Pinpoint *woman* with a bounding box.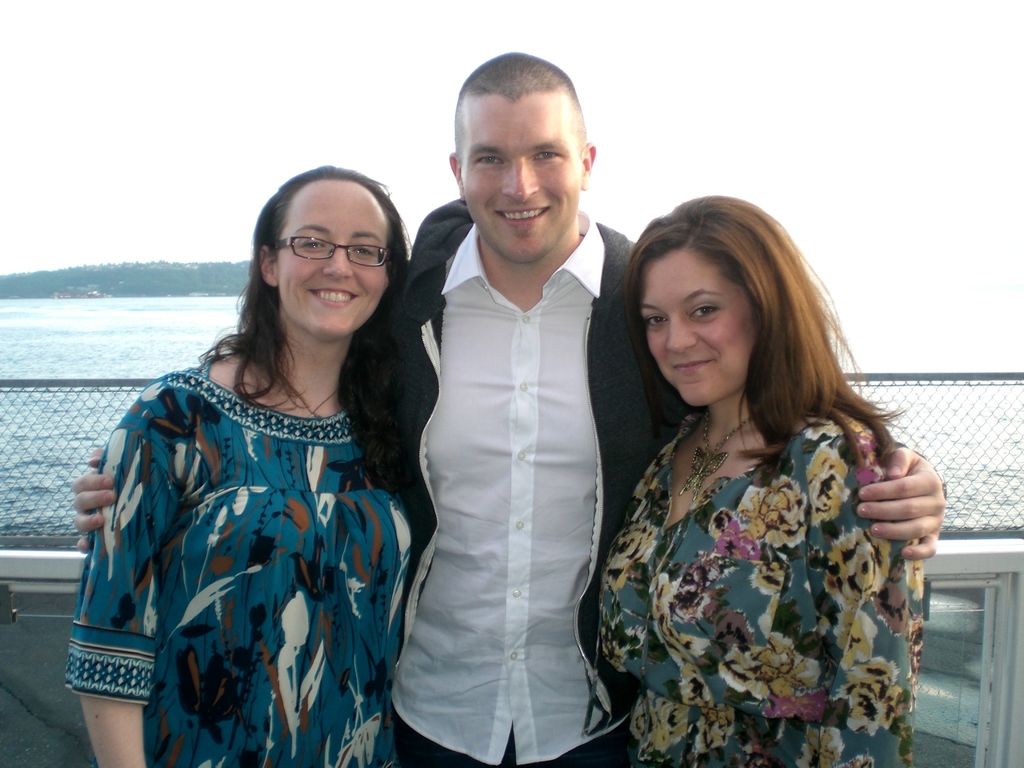
bbox(65, 184, 435, 767).
